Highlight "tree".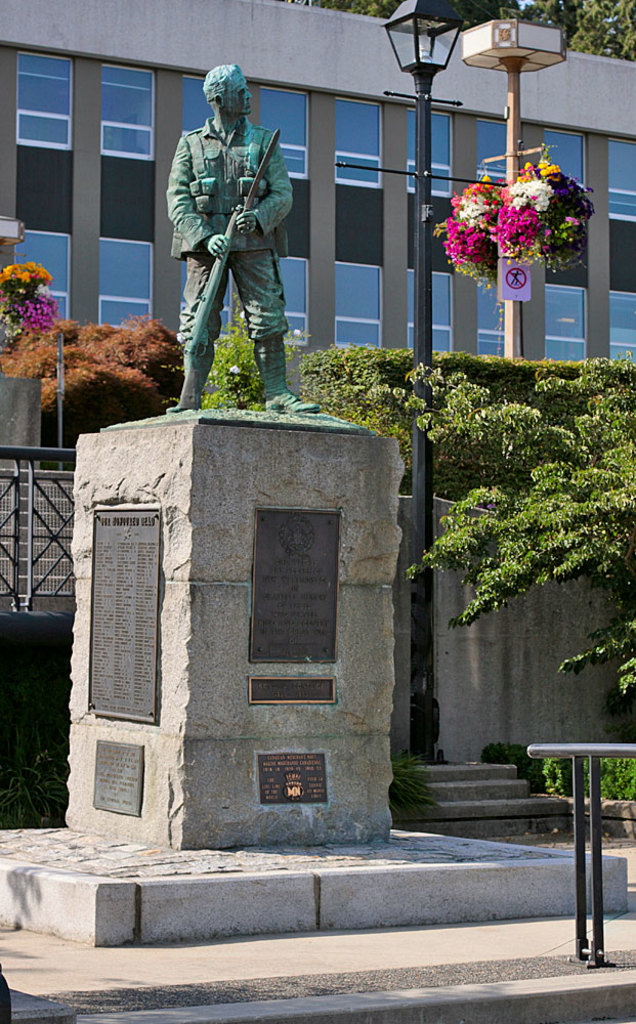
Highlighted region: <box>1,307,186,447</box>.
